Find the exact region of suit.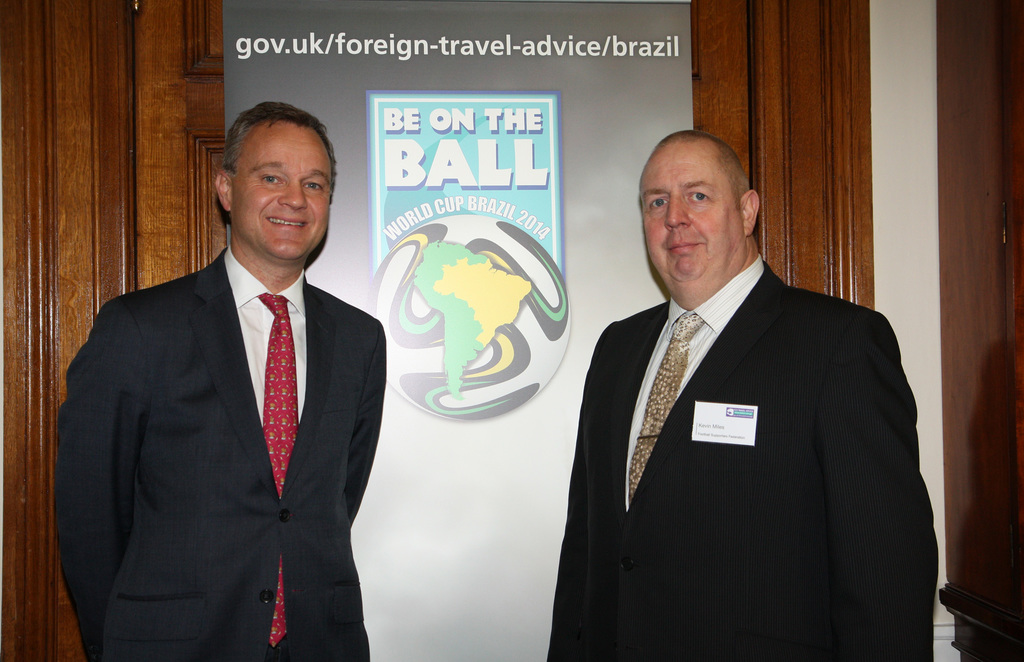
Exact region: BBox(540, 271, 950, 647).
